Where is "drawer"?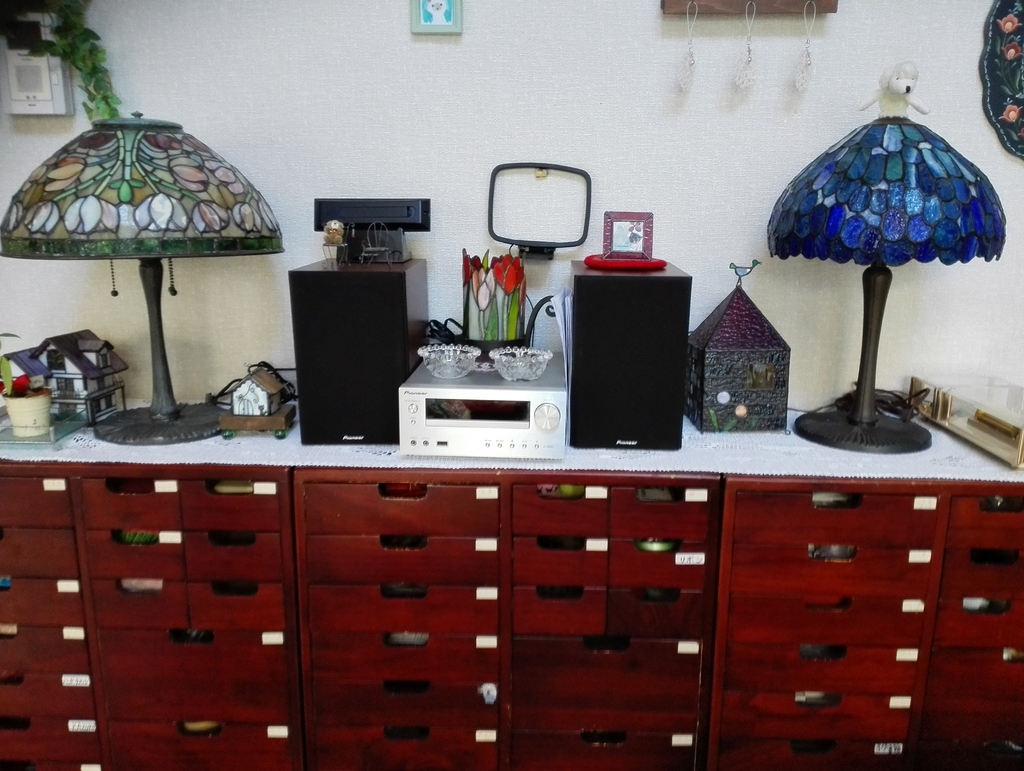
l=505, t=726, r=702, b=770.
